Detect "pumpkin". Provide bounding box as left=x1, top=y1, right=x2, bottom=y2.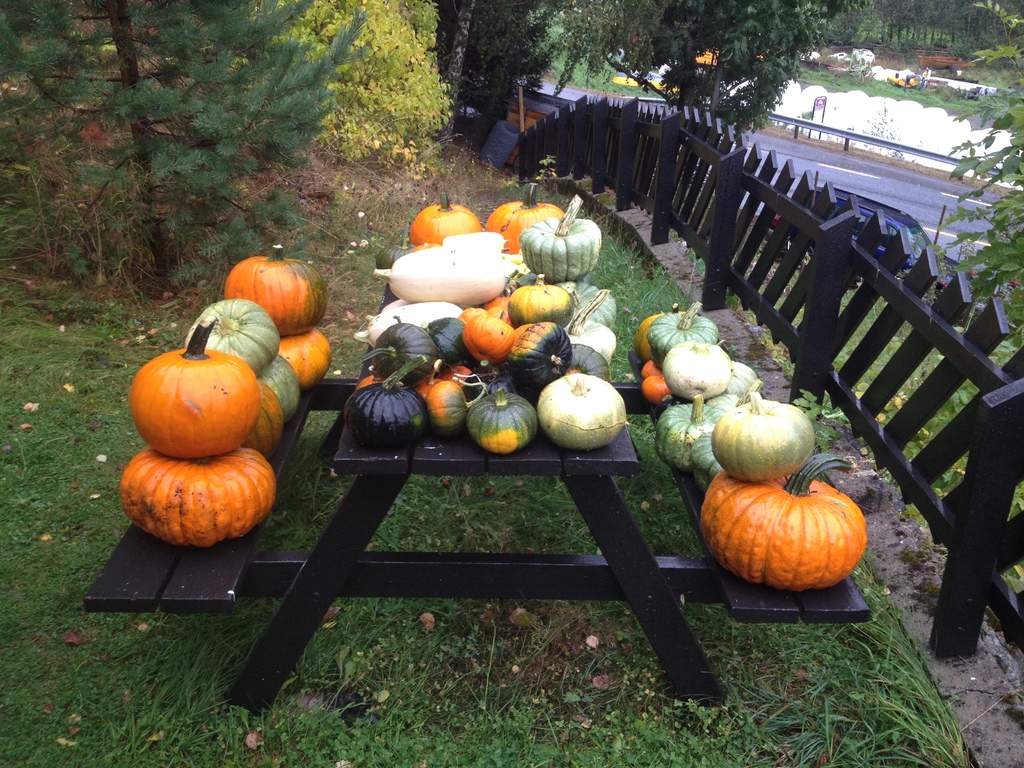
left=663, top=339, right=733, bottom=402.
